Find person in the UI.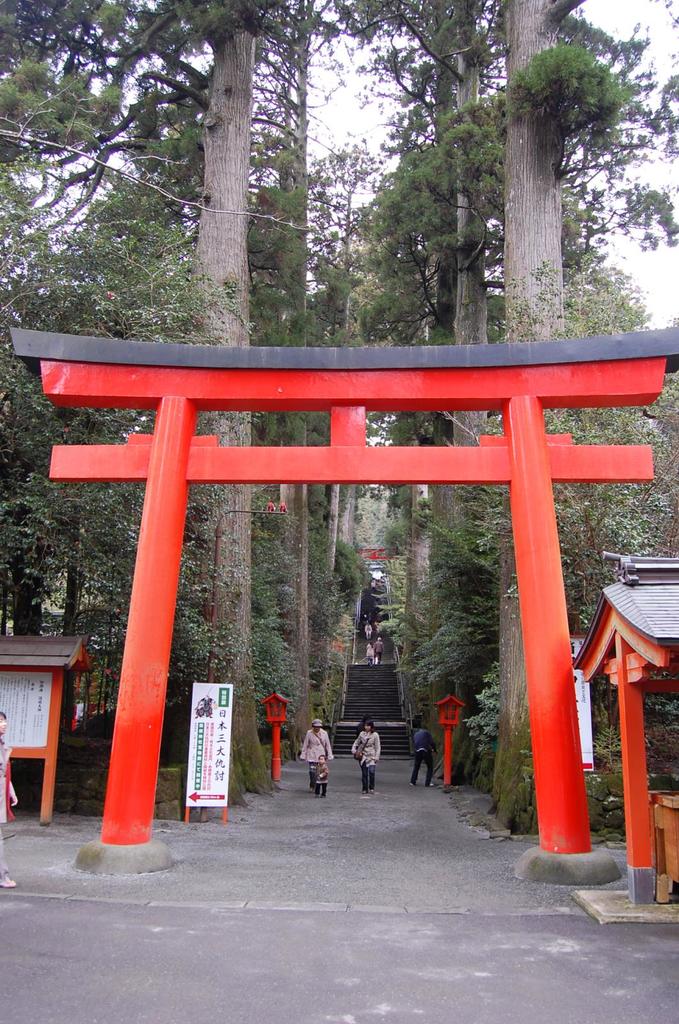
UI element at 365 643 374 664.
